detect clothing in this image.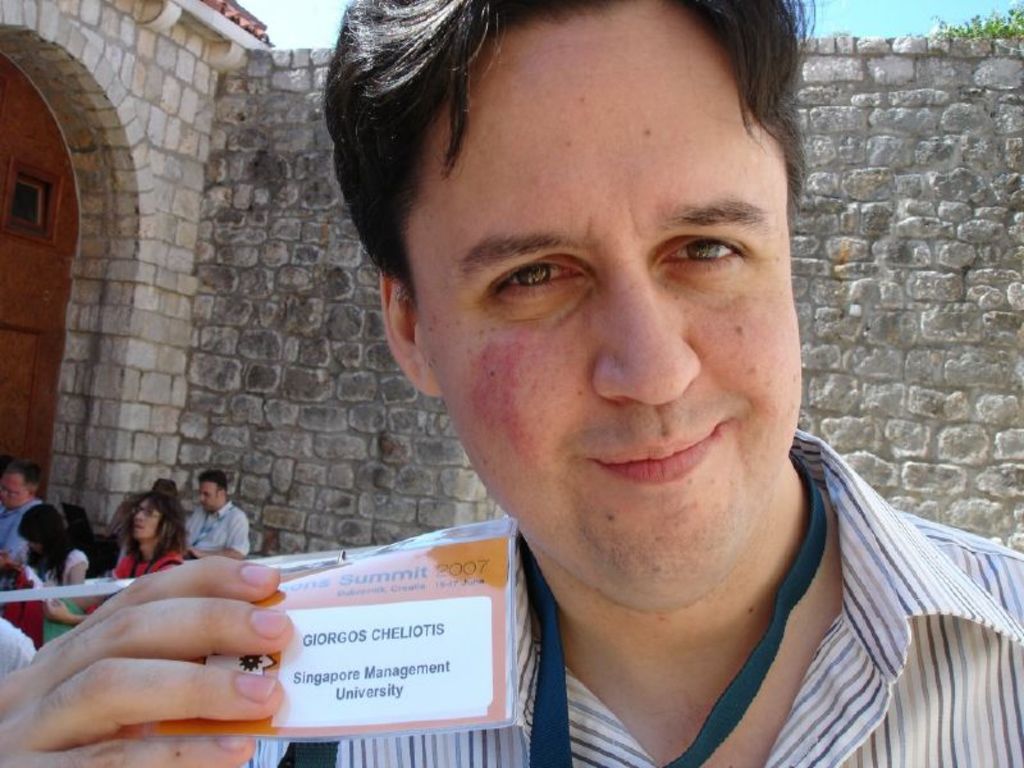
Detection: (0, 618, 40, 676).
